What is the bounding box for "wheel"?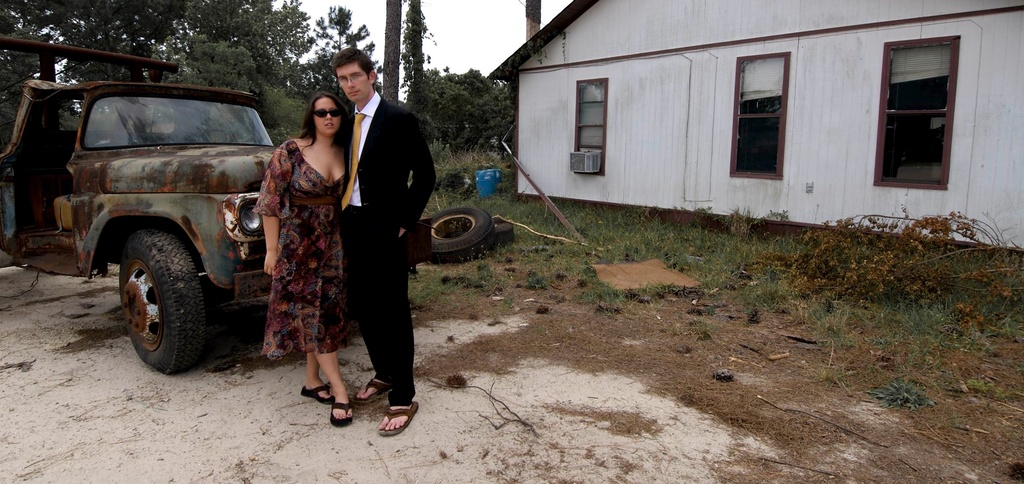
rect(119, 232, 206, 376).
